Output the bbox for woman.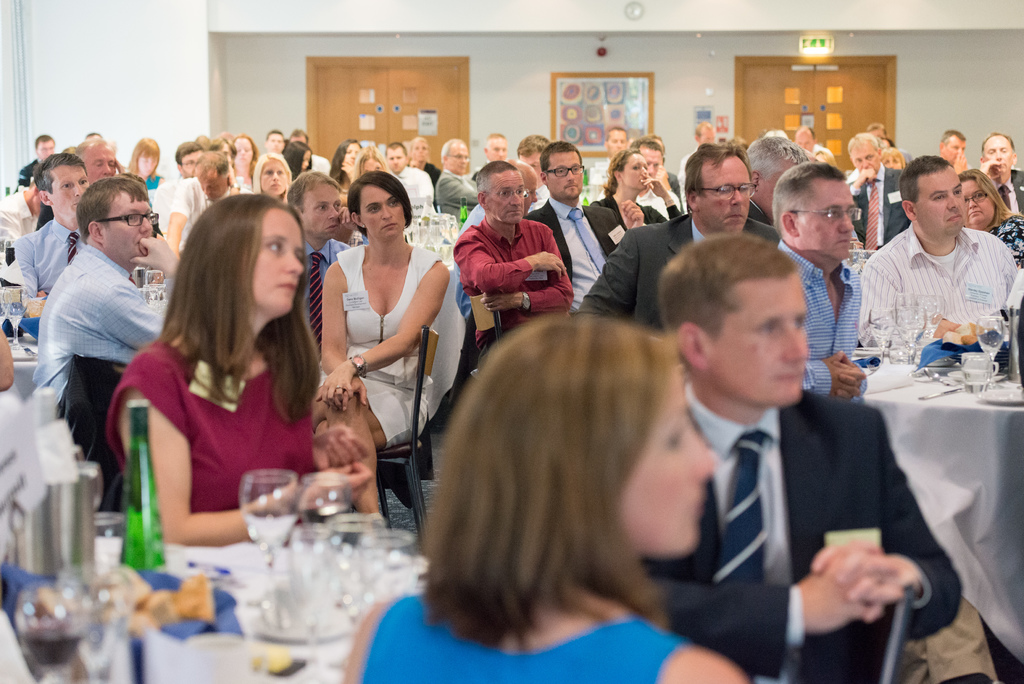
x1=878, y1=143, x2=906, y2=170.
